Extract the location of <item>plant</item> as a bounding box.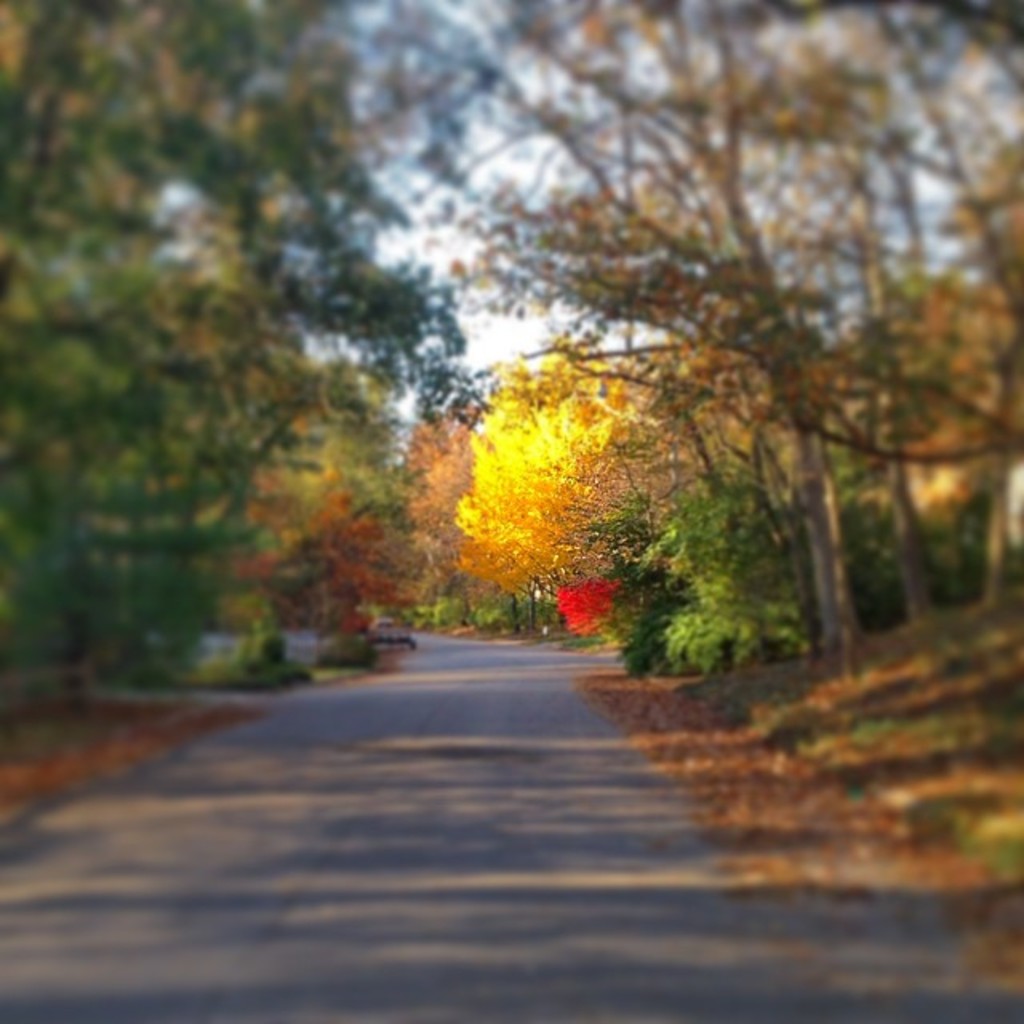
634,490,811,680.
